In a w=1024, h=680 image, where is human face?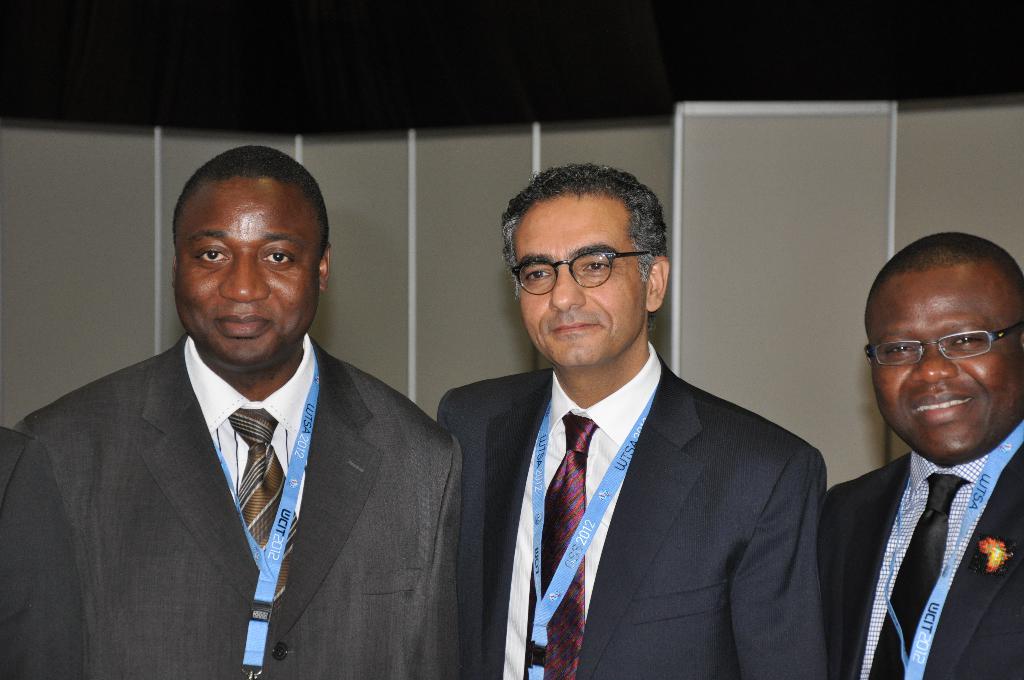
l=519, t=198, r=650, b=362.
